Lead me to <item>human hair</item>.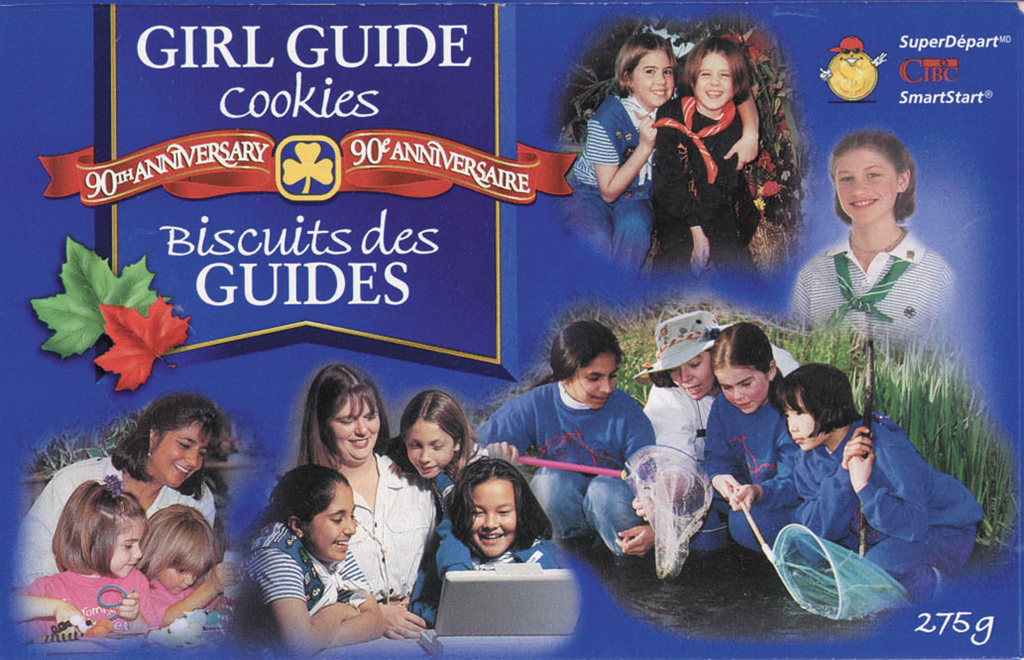
Lead to BBox(453, 455, 556, 552).
